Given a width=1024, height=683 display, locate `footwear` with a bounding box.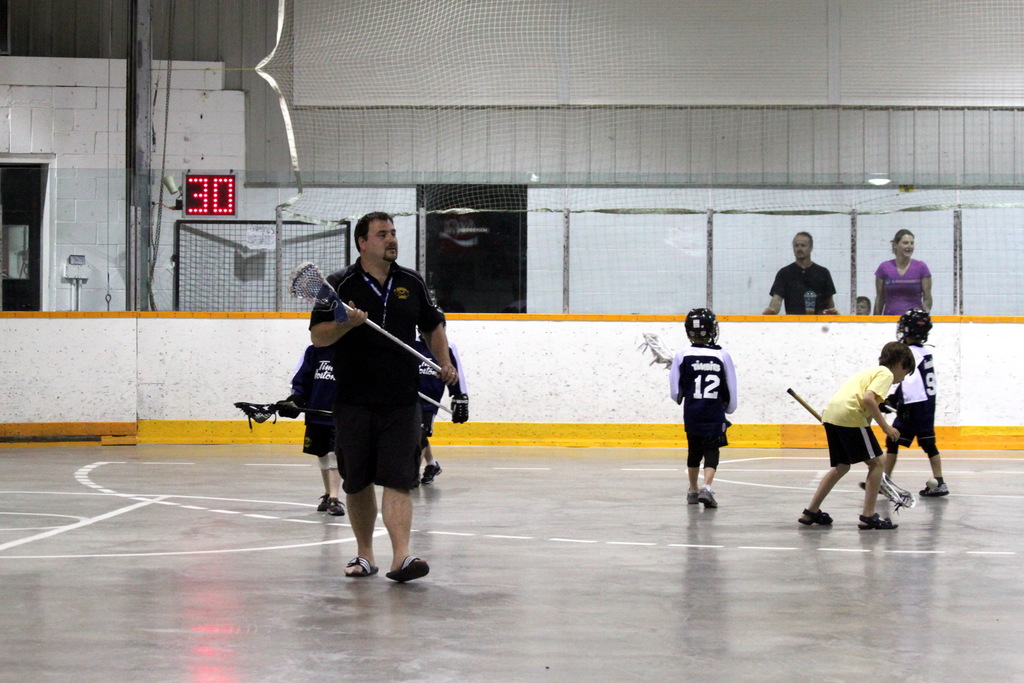
Located: l=340, t=557, r=383, b=579.
